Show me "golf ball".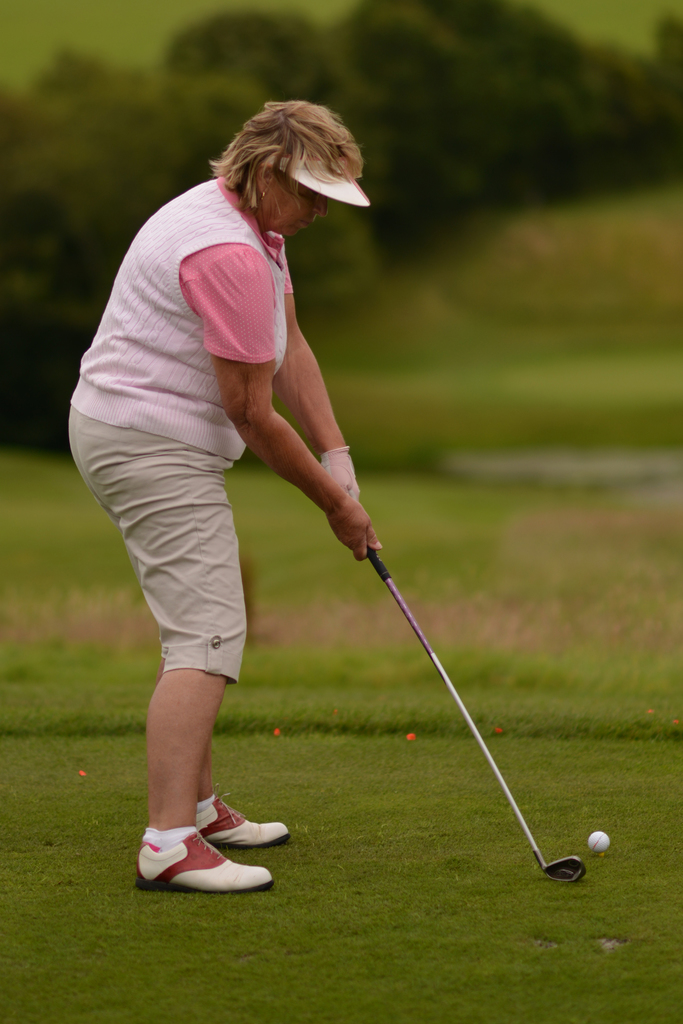
"golf ball" is here: rect(581, 826, 616, 860).
